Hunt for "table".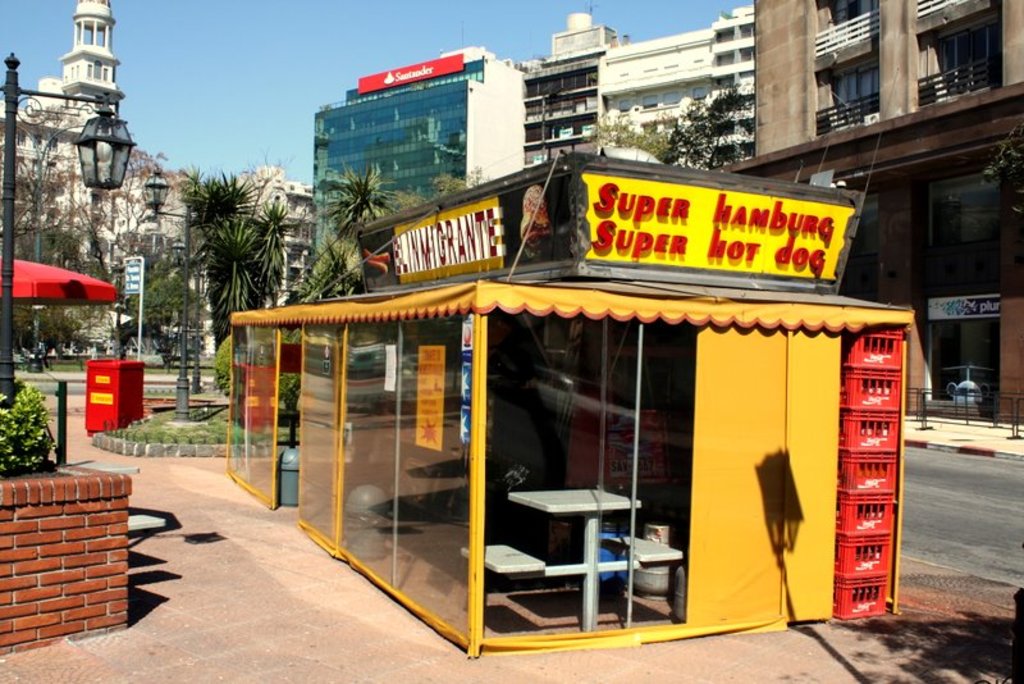
Hunted down at Rect(499, 475, 666, 625).
